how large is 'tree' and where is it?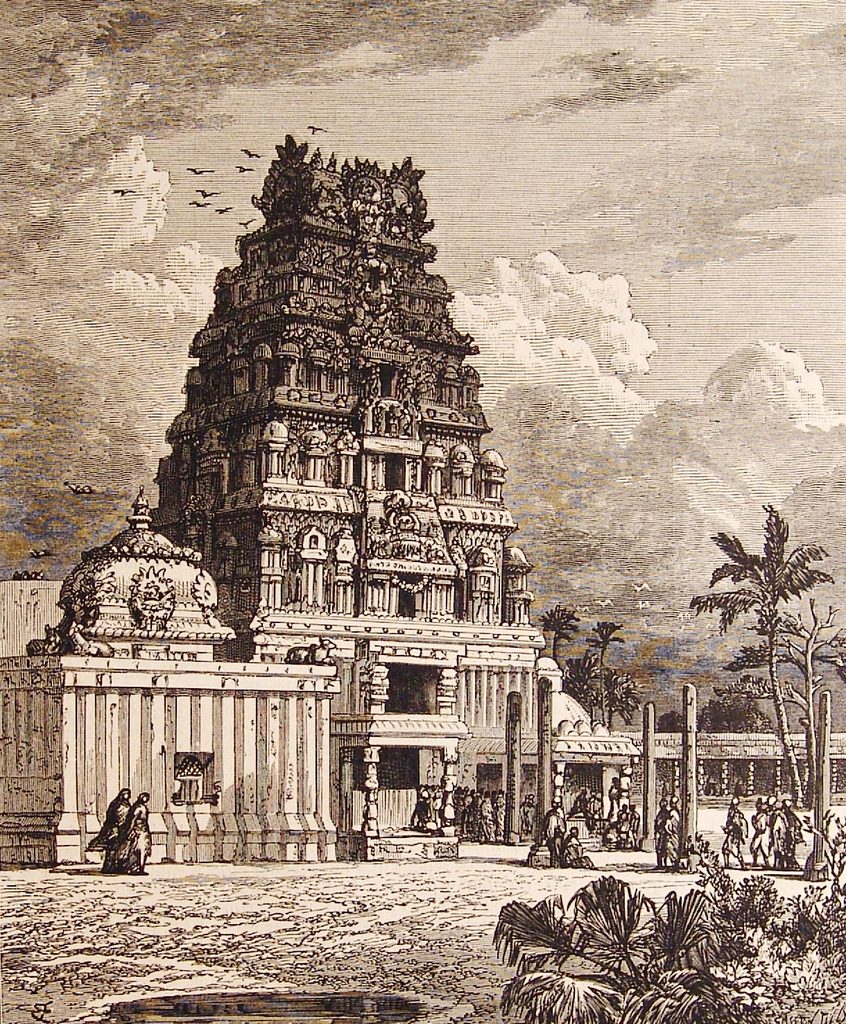
Bounding box: (x1=682, y1=470, x2=831, y2=828).
